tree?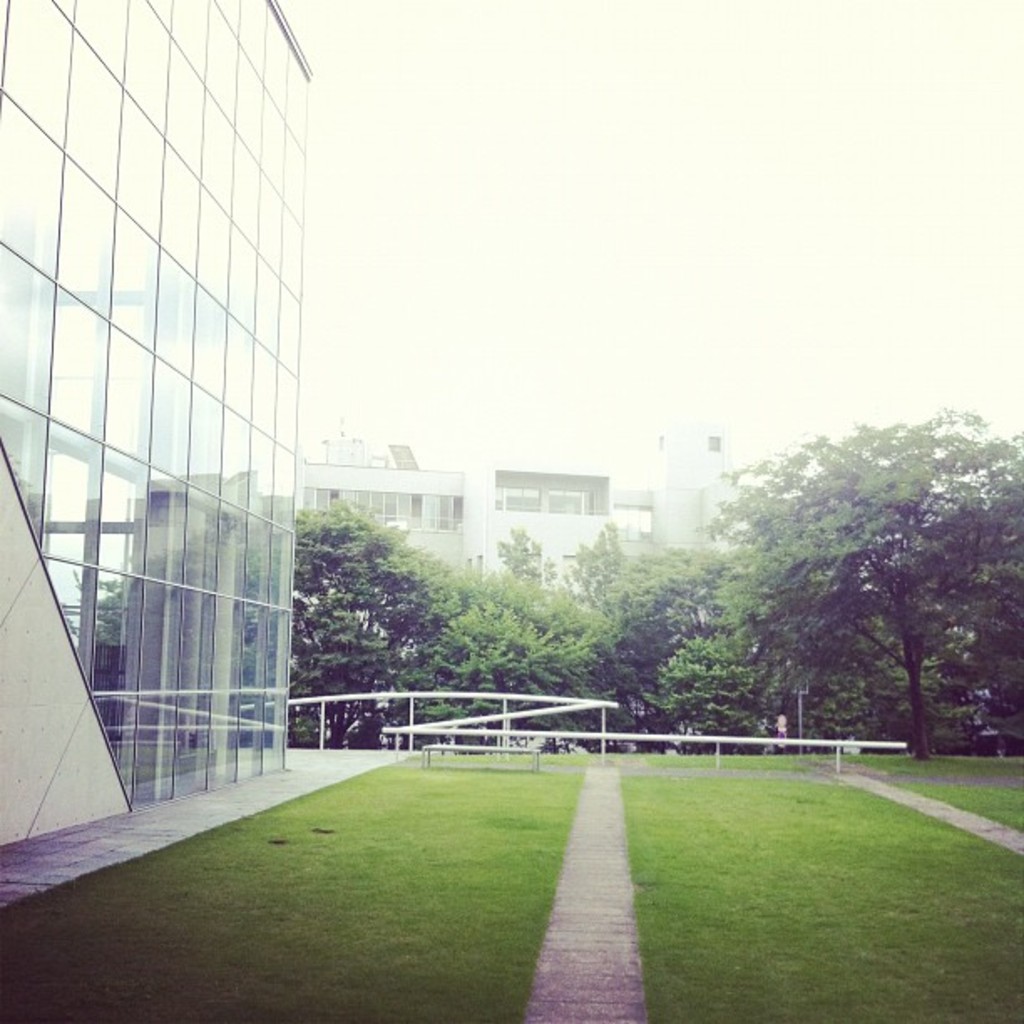
622/619/801/758
